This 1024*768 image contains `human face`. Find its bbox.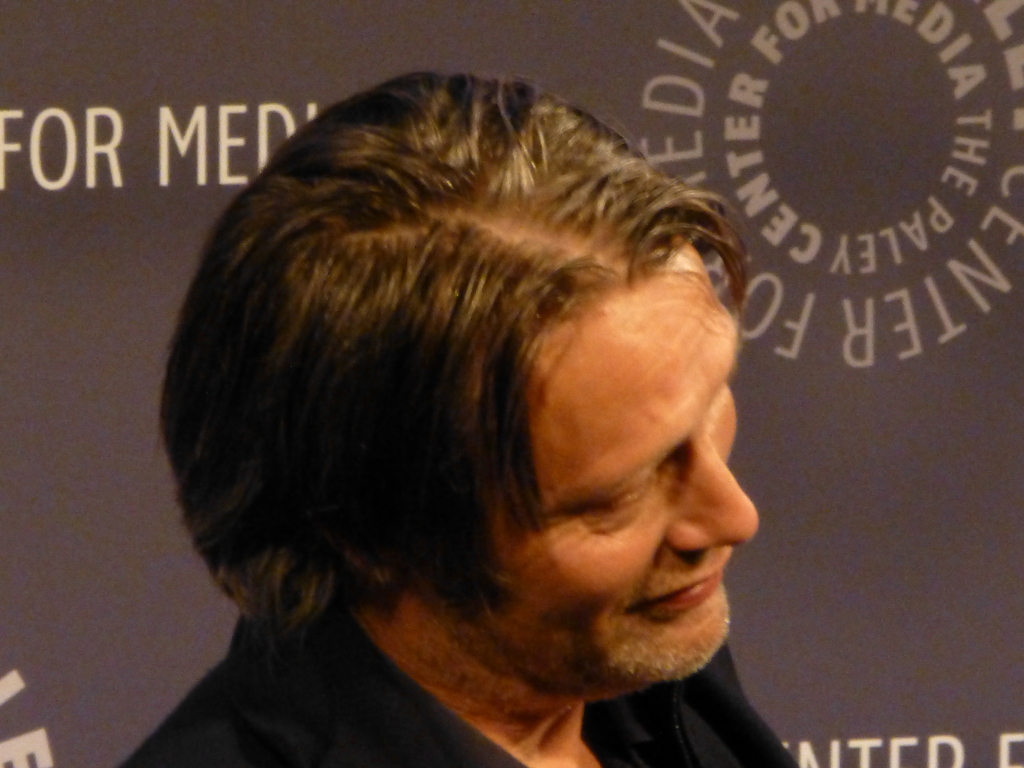
[left=453, top=255, right=767, bottom=700].
